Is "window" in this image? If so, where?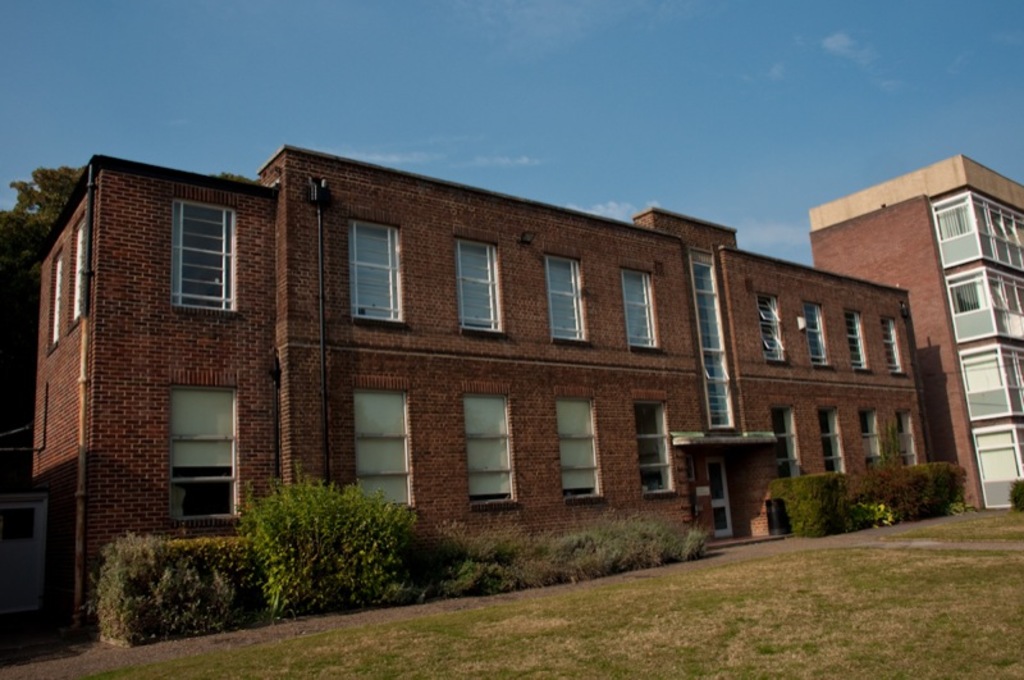
Yes, at Rect(68, 215, 84, 333).
